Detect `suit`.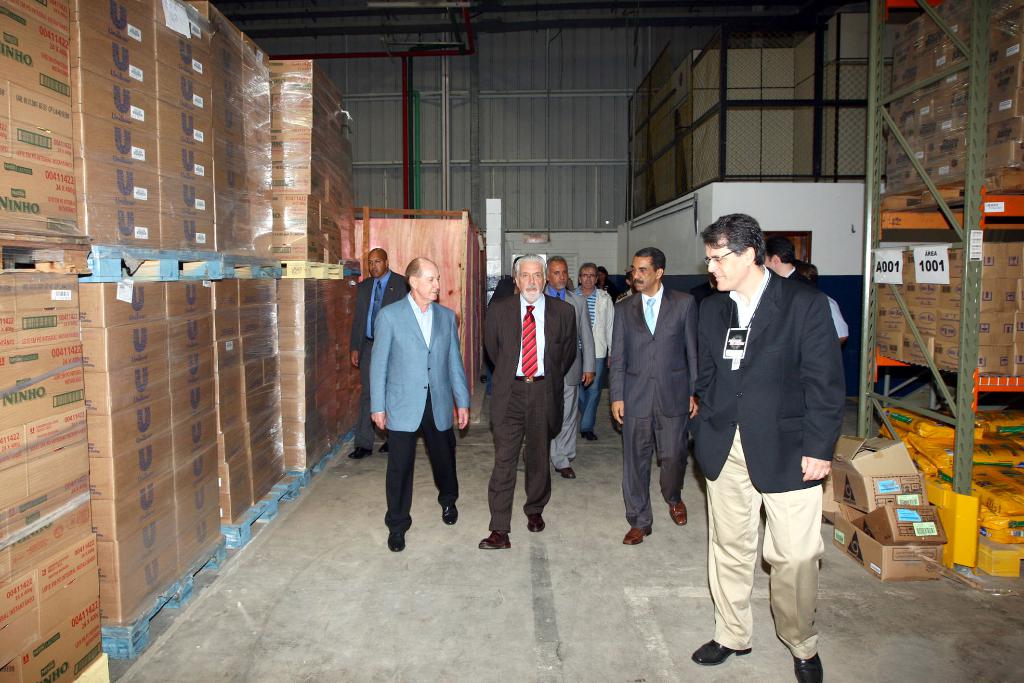
Detected at {"left": 610, "top": 281, "right": 698, "bottom": 531}.
